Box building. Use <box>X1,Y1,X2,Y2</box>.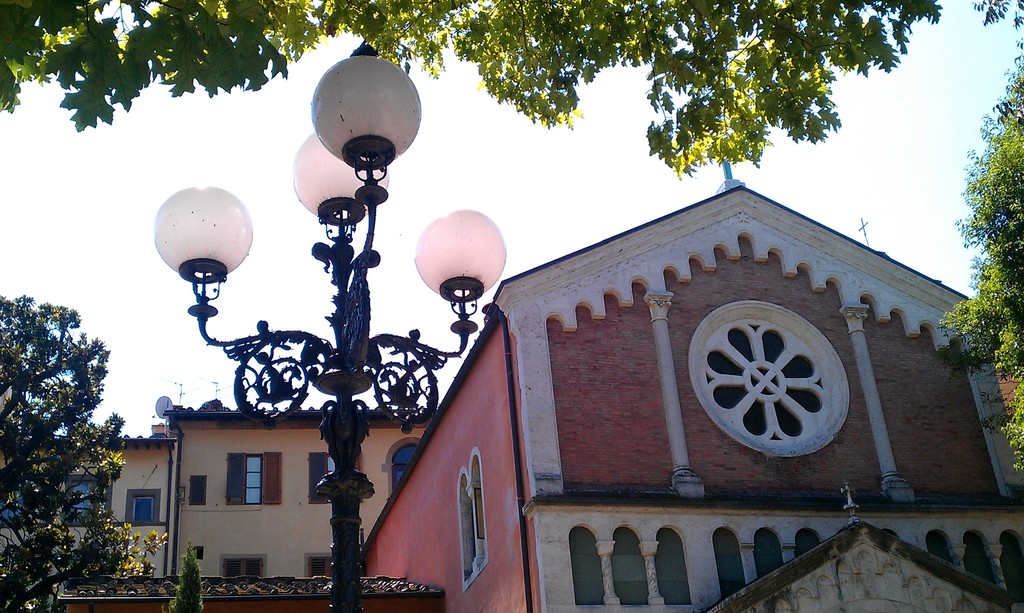
<box>356,182,1020,609</box>.
